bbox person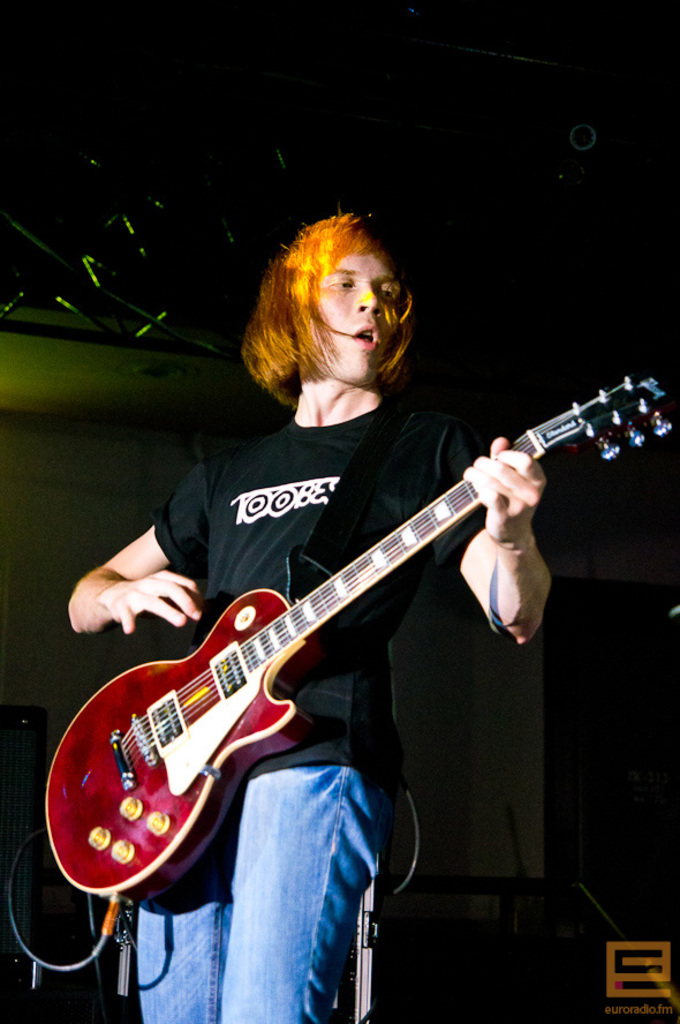
Rect(67, 210, 546, 1023)
